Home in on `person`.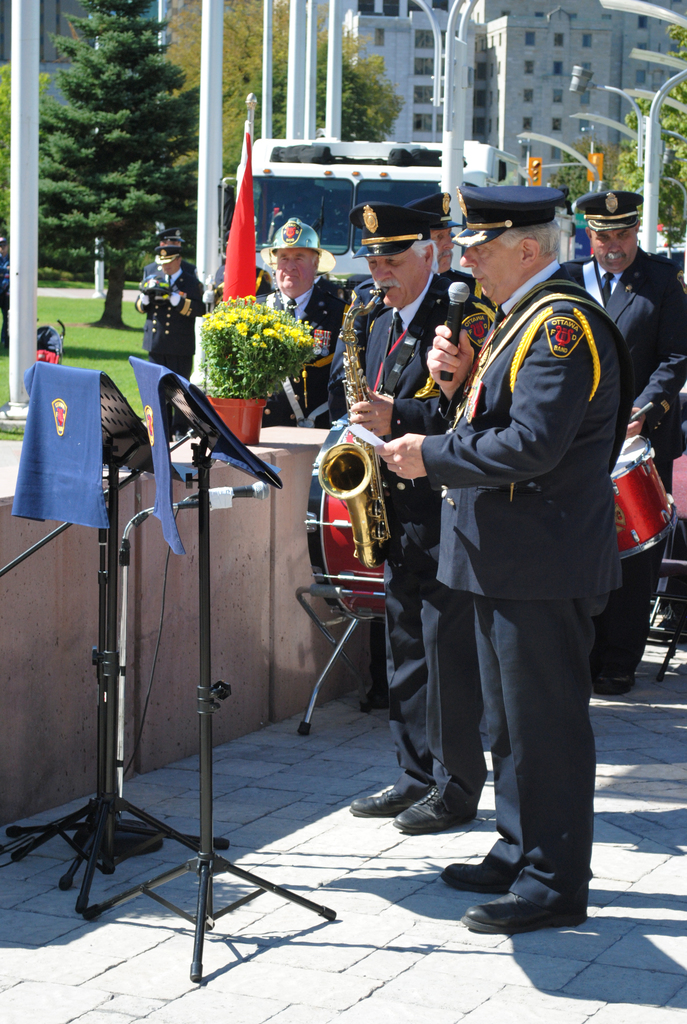
Homed in at detection(251, 216, 351, 426).
